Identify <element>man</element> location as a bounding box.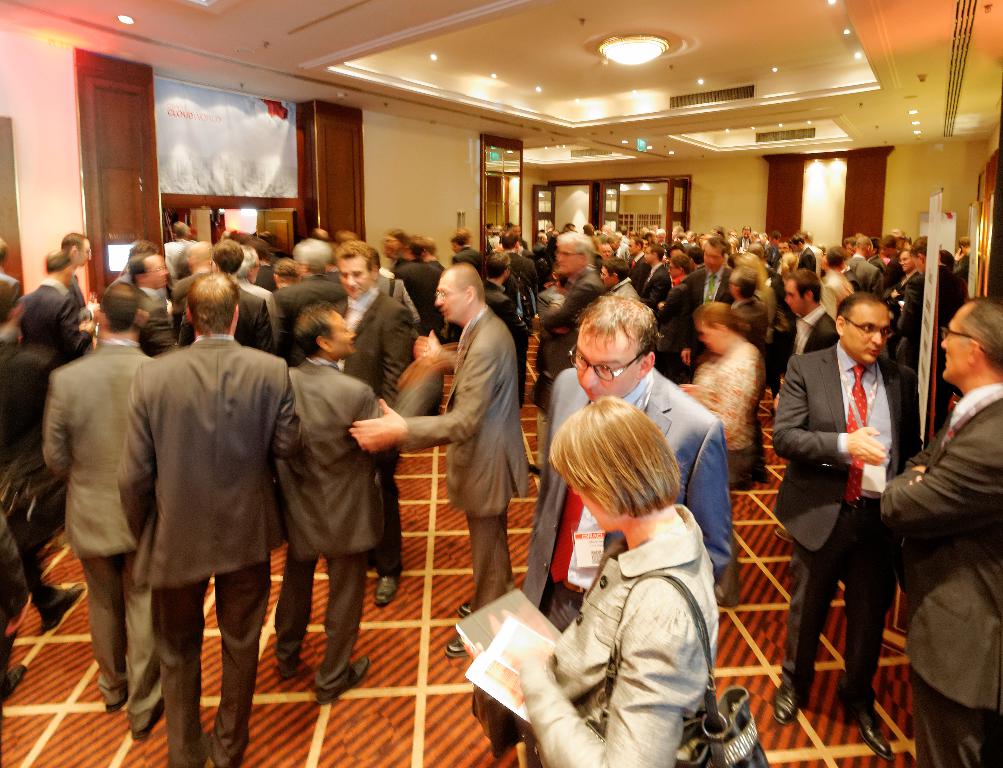
[184, 238, 209, 275].
